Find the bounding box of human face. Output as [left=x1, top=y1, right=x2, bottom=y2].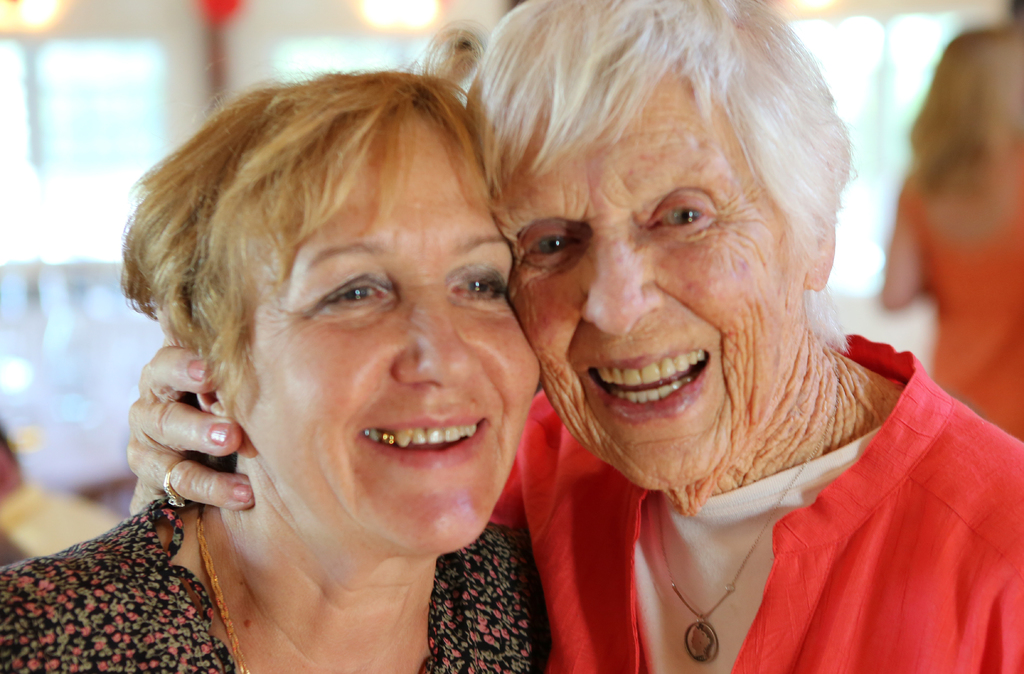
[left=490, top=68, right=804, bottom=490].
